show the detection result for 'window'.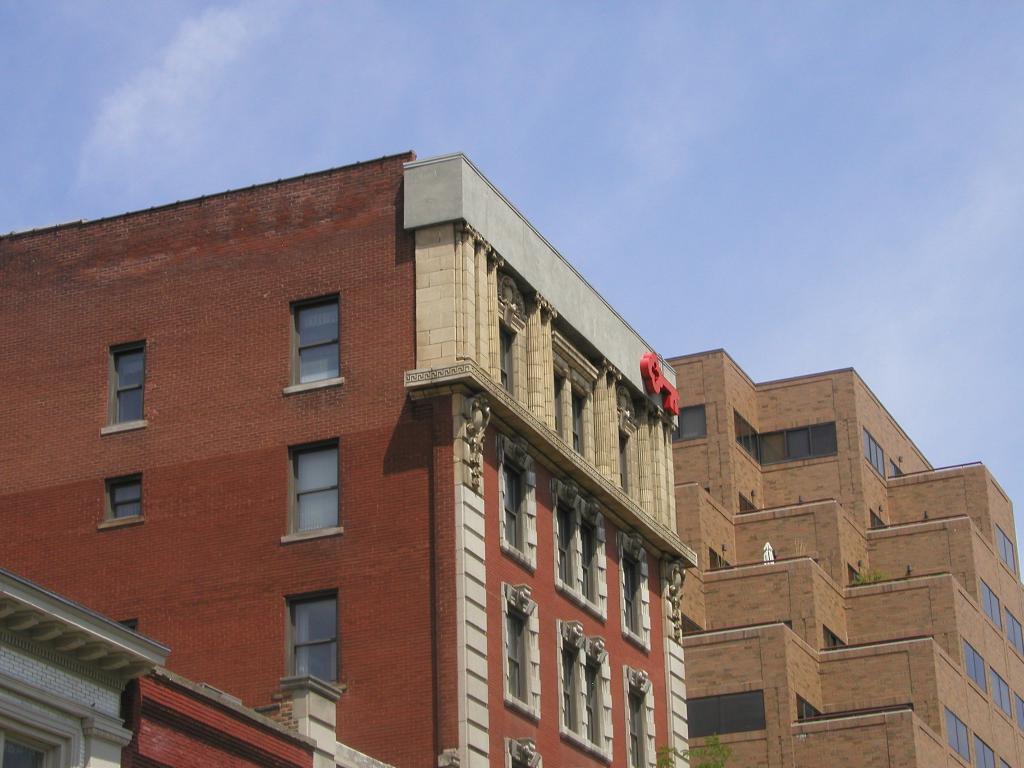
[x1=822, y1=621, x2=857, y2=651].
